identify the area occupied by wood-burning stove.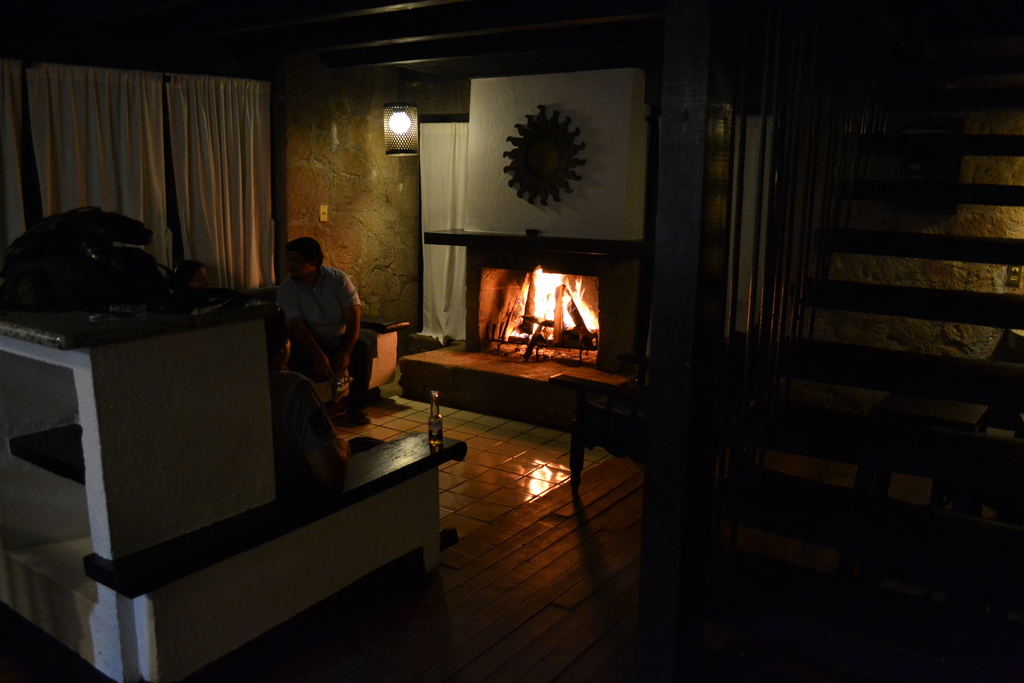
Area: <box>462,243,642,379</box>.
